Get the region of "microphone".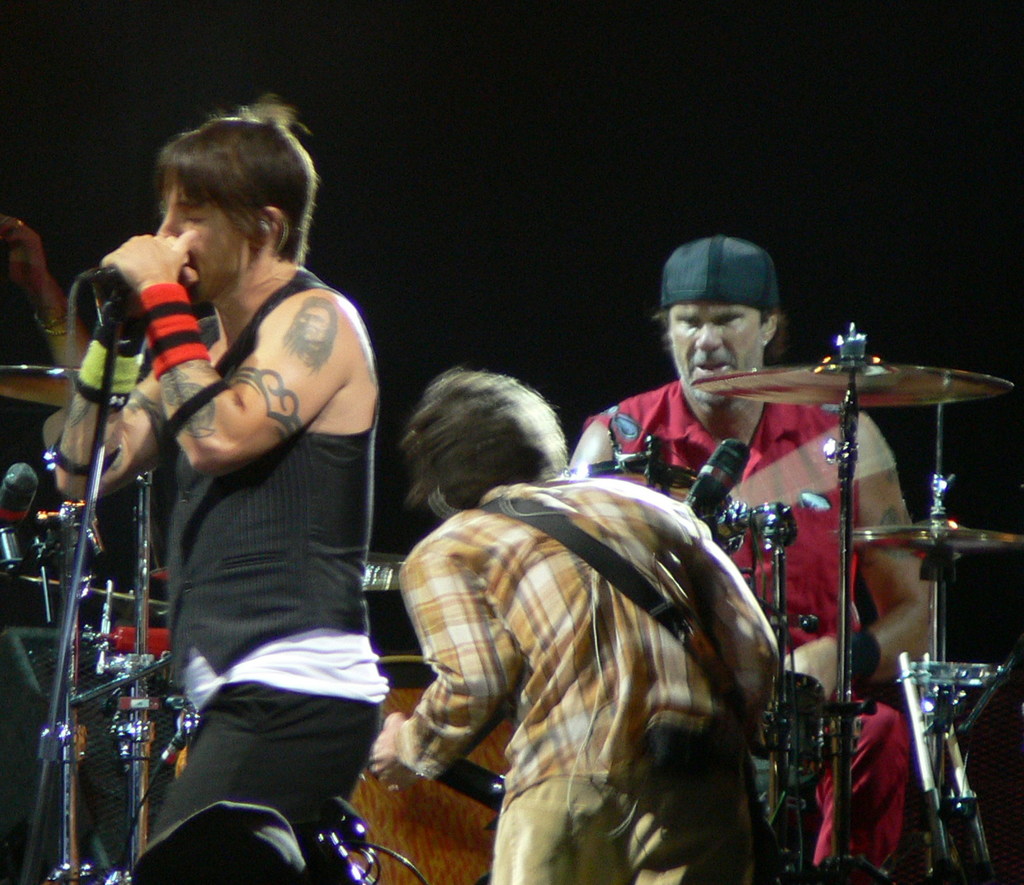
left=681, top=435, right=751, bottom=516.
